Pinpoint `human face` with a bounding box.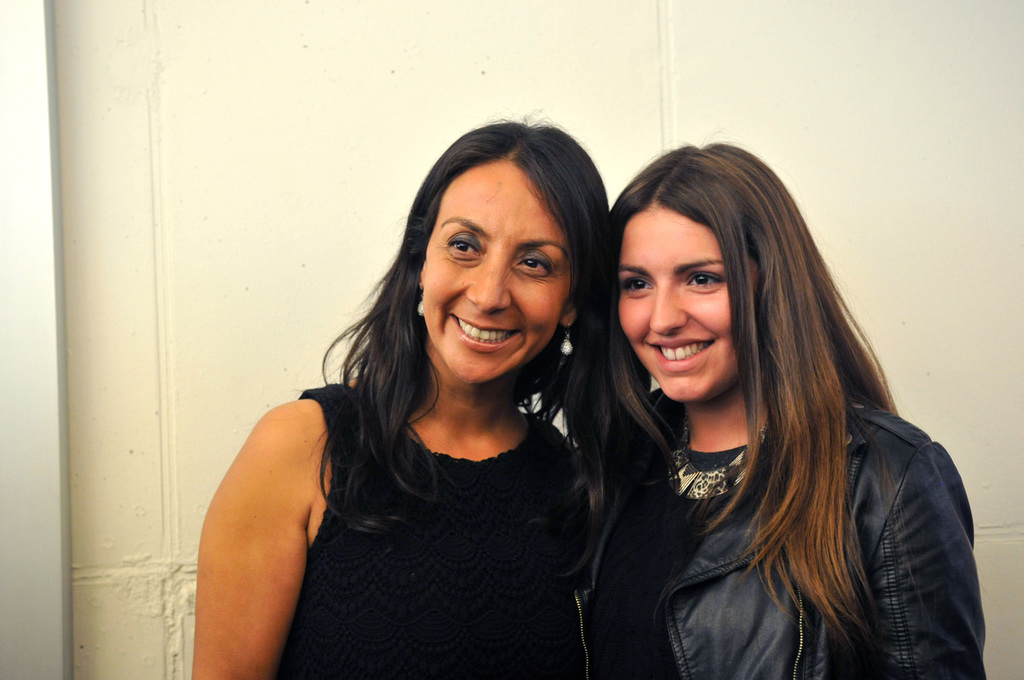
<bbox>612, 229, 731, 398</bbox>.
